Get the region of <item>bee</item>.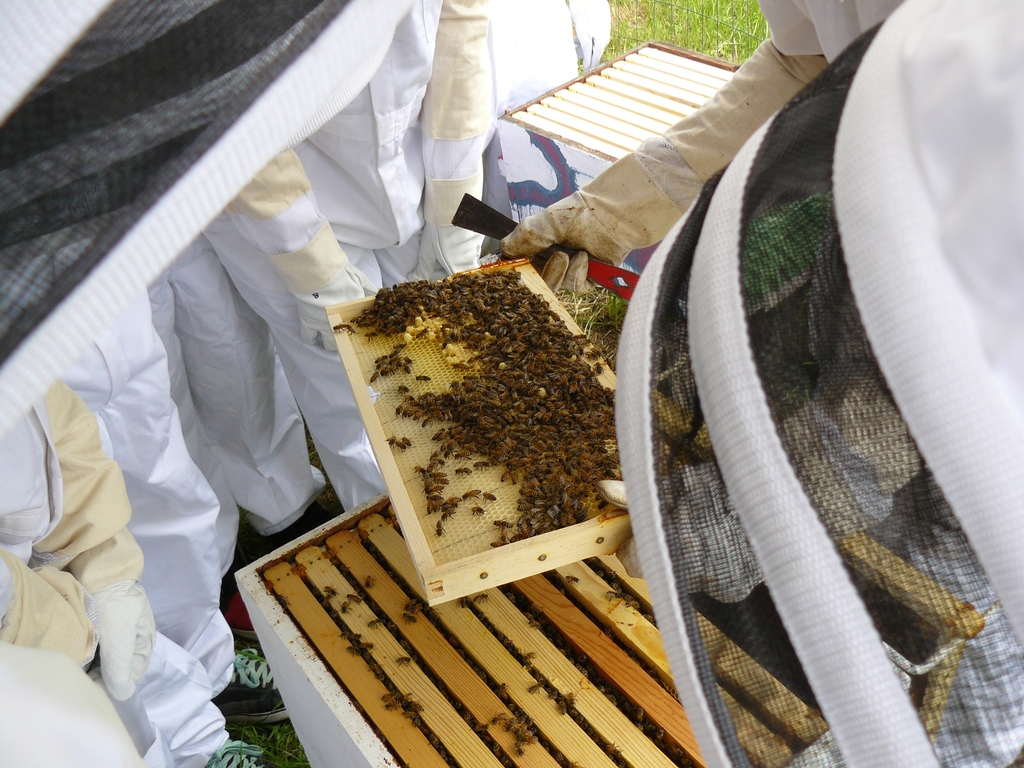
(438, 748, 458, 767).
